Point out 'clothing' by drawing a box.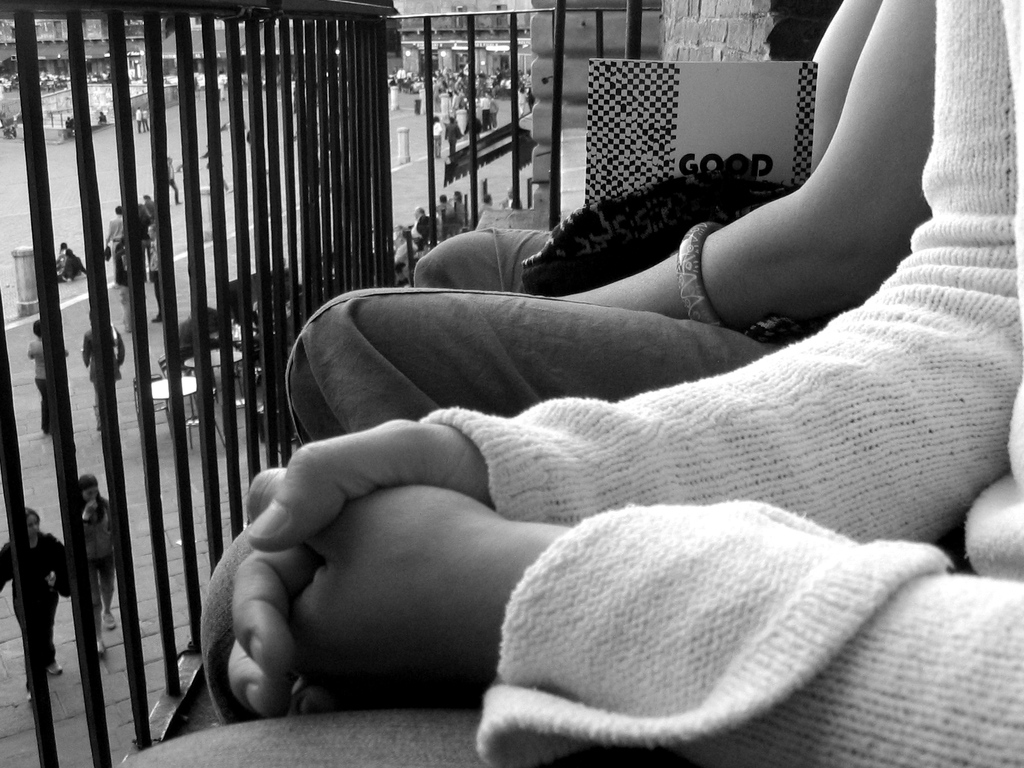
{"x1": 285, "y1": 221, "x2": 786, "y2": 449}.
